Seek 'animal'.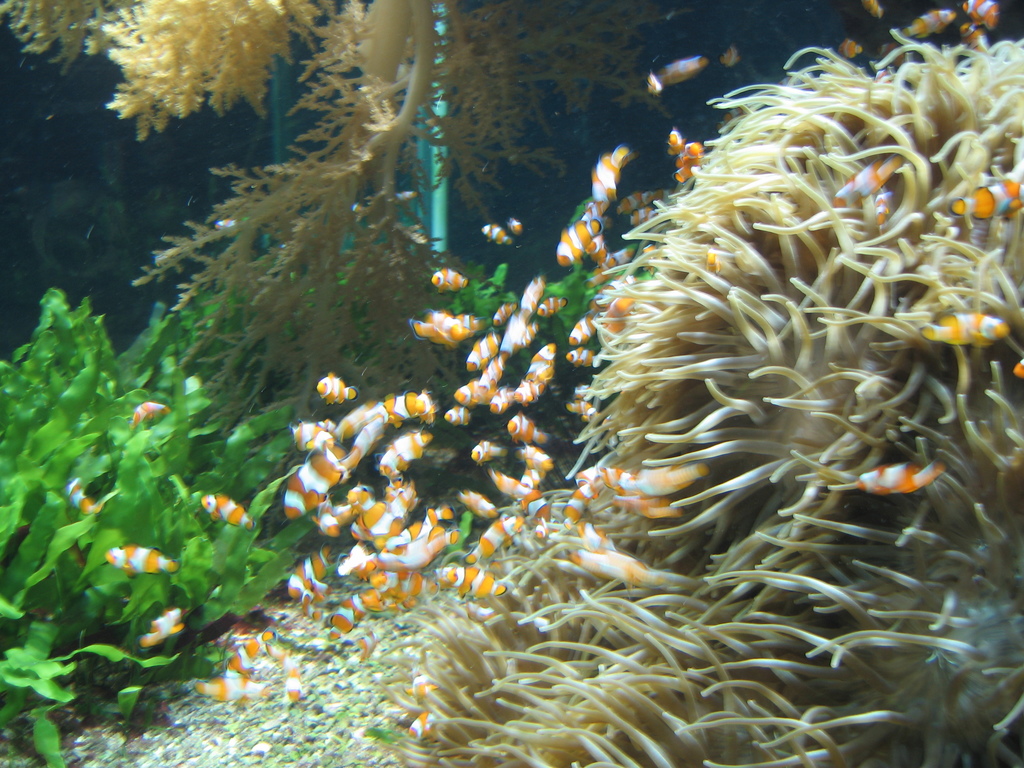
rect(877, 187, 892, 230).
